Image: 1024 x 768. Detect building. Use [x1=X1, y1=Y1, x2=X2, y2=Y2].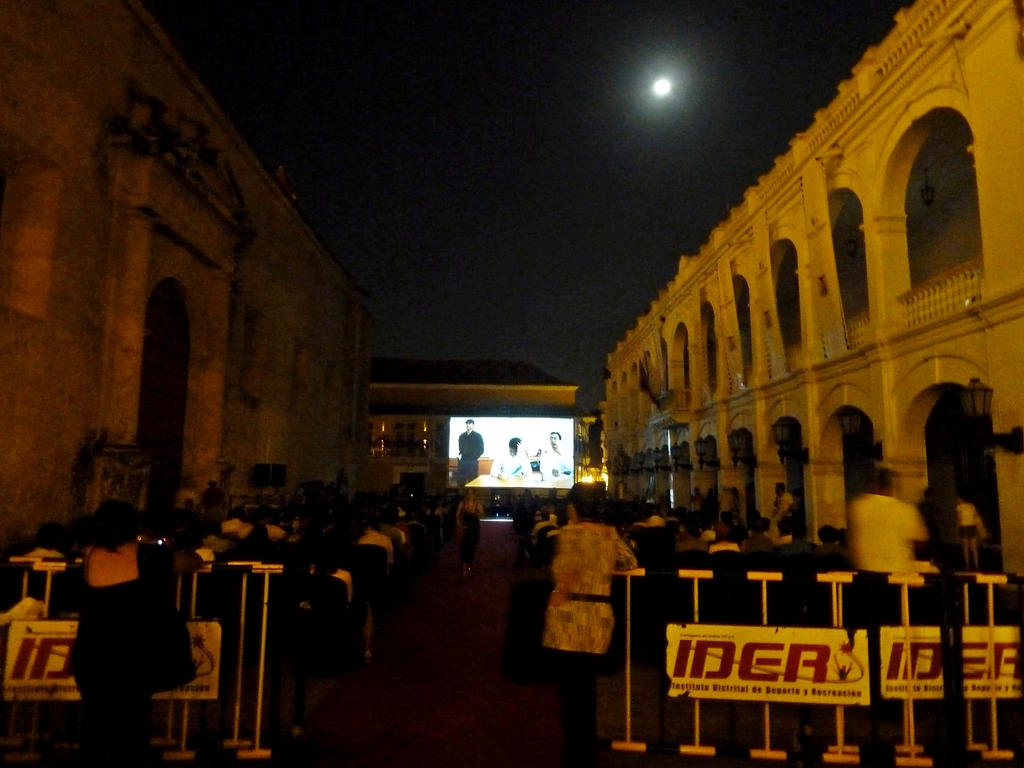
[x1=0, y1=0, x2=376, y2=542].
